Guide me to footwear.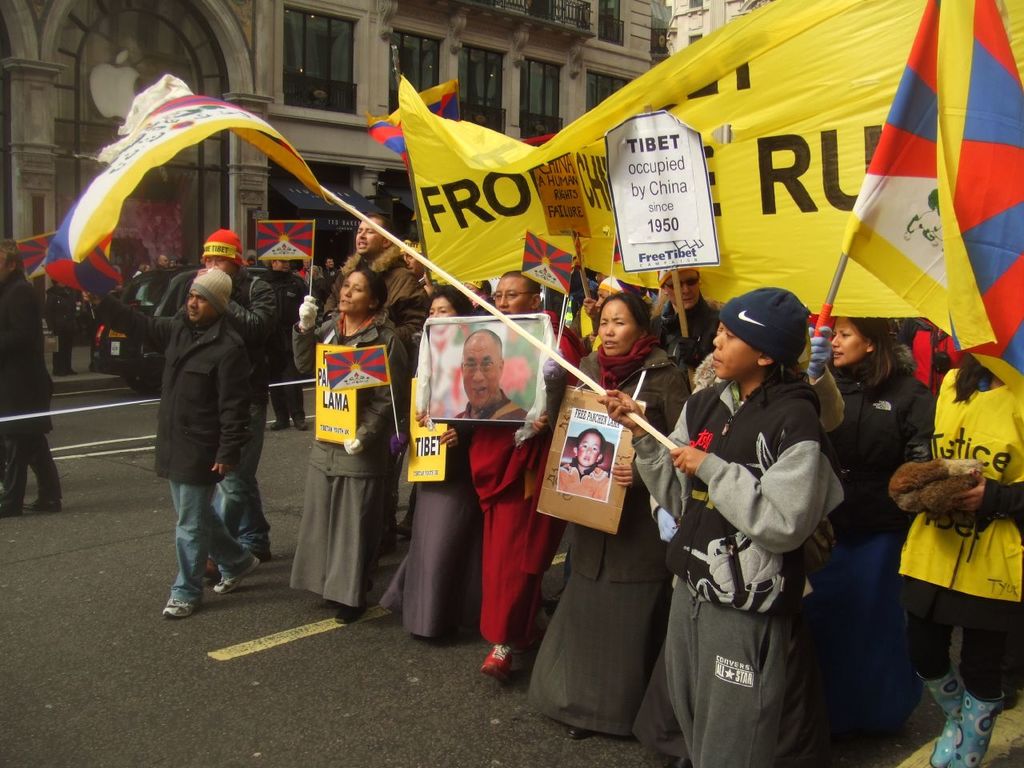
Guidance: [480,643,514,681].
